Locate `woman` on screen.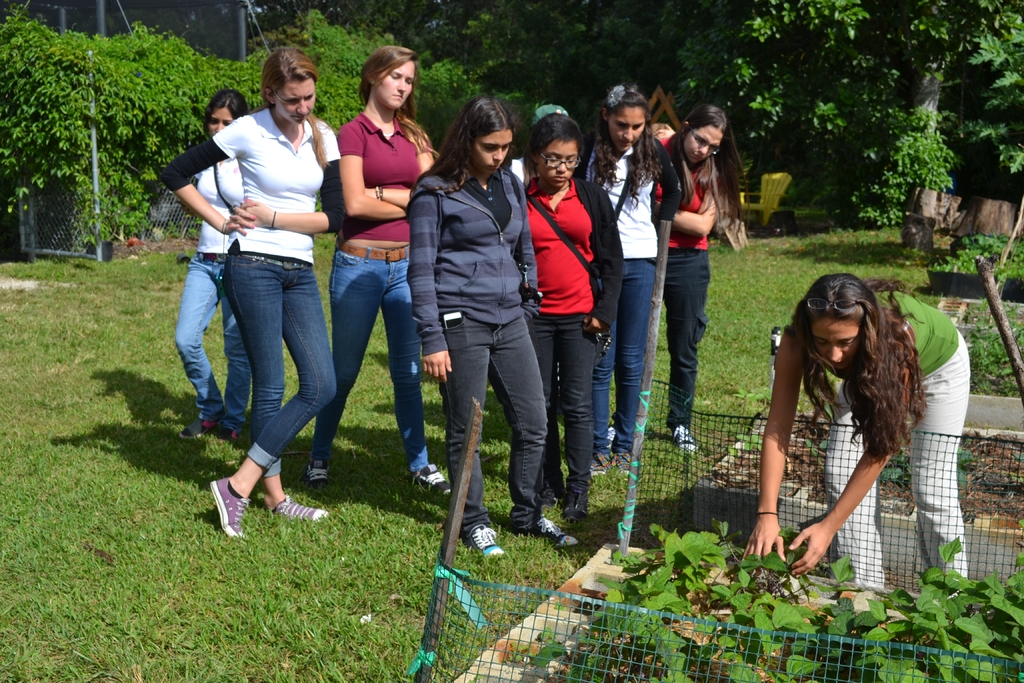
On screen at bbox(582, 83, 668, 467).
